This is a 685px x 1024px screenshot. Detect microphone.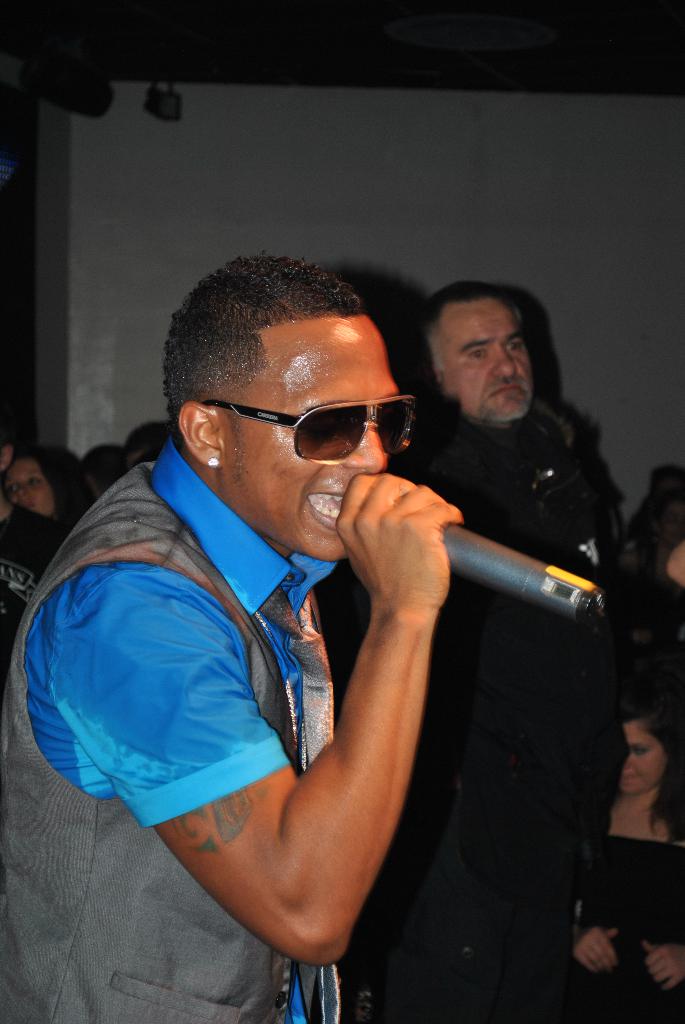
[x1=450, y1=520, x2=604, y2=626].
